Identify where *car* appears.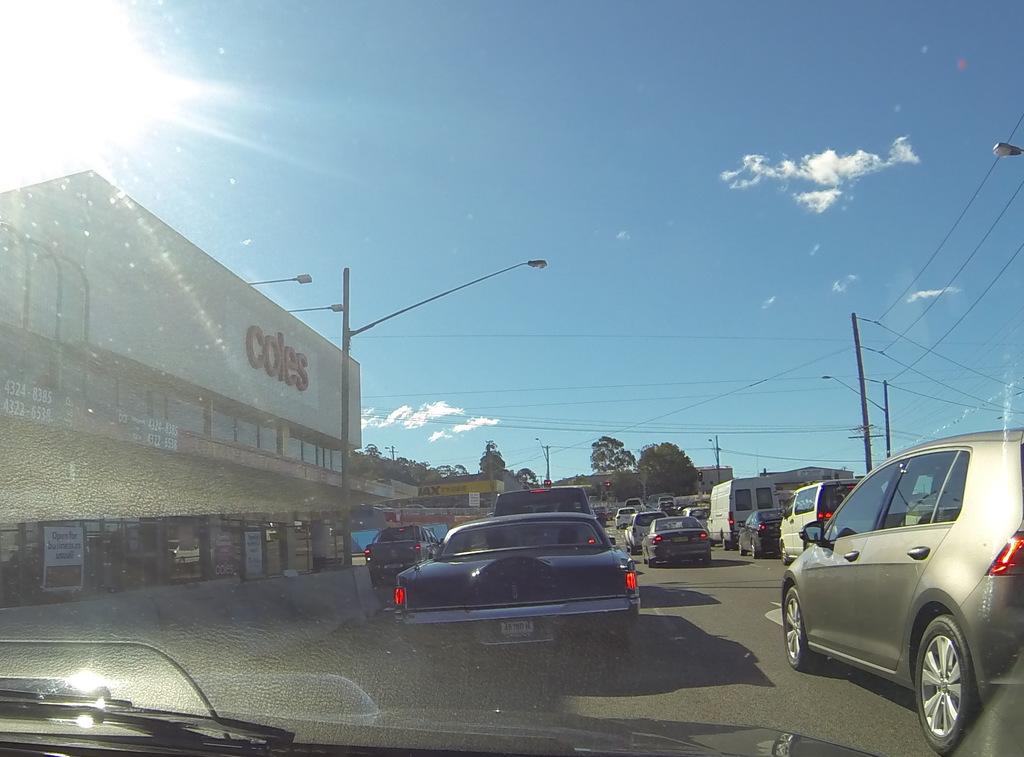
Appears at <box>774,433,1007,750</box>.
